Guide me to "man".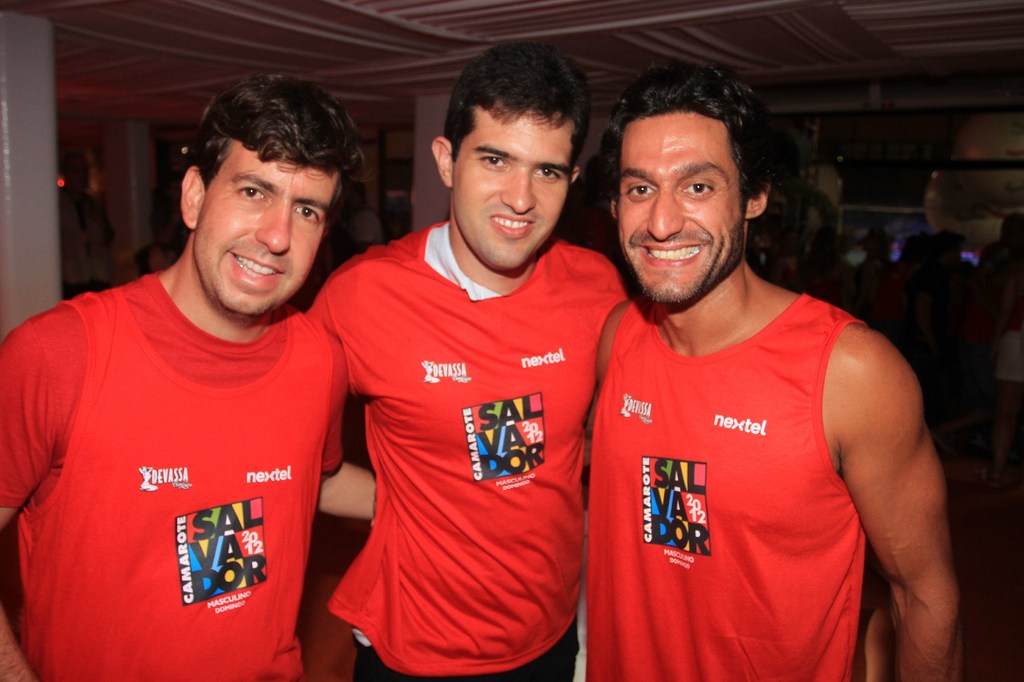
Guidance: 289/28/625/681.
